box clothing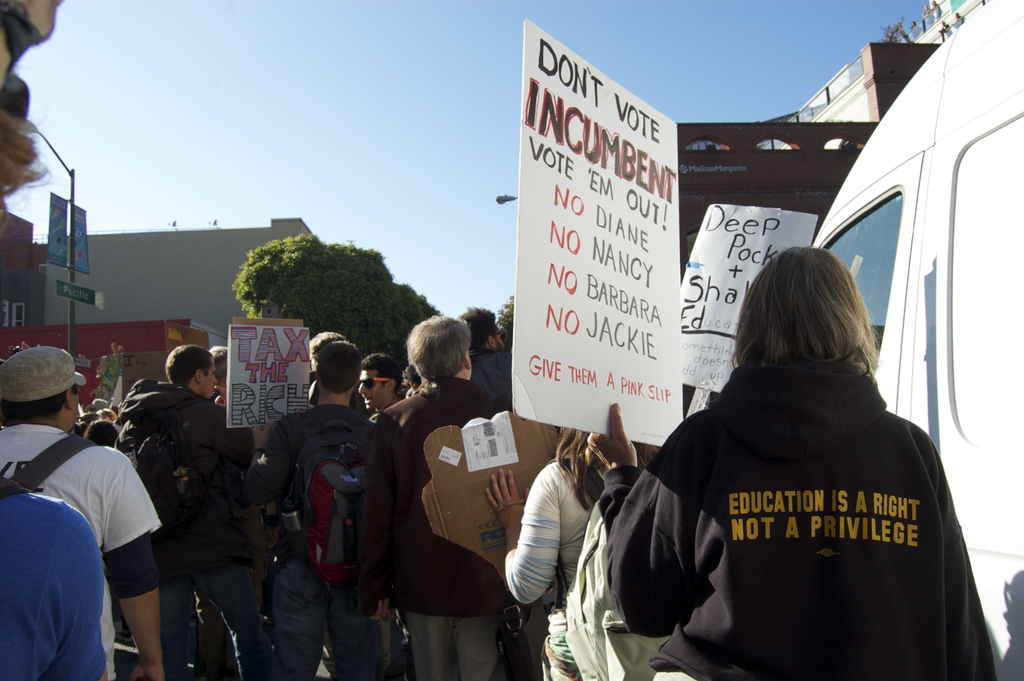
crop(0, 479, 120, 680)
